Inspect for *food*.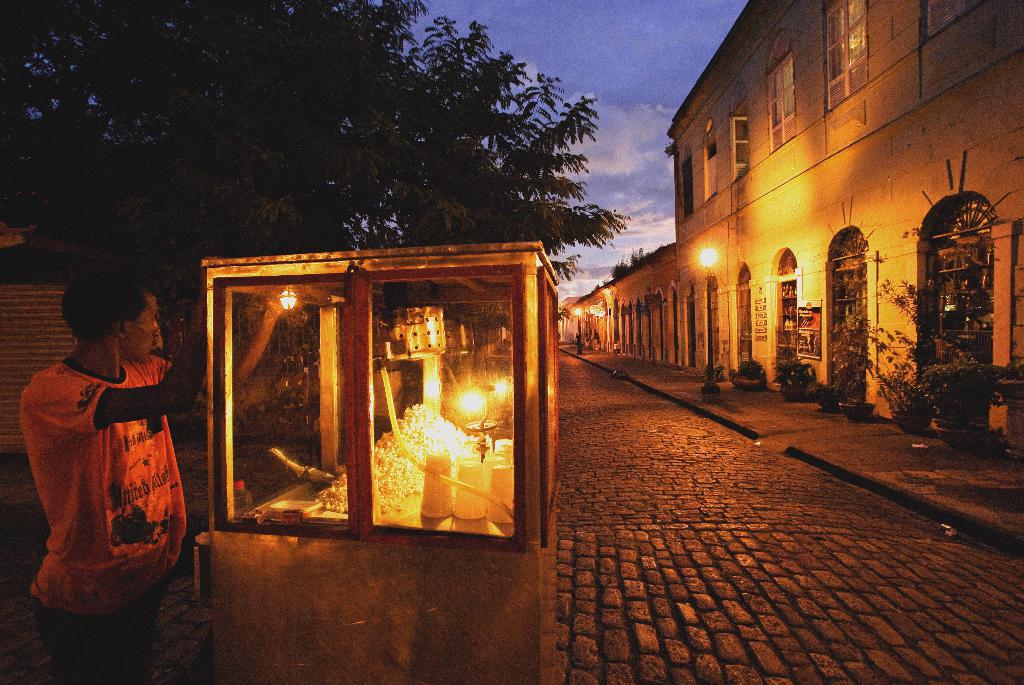
Inspection: [313, 403, 479, 513].
